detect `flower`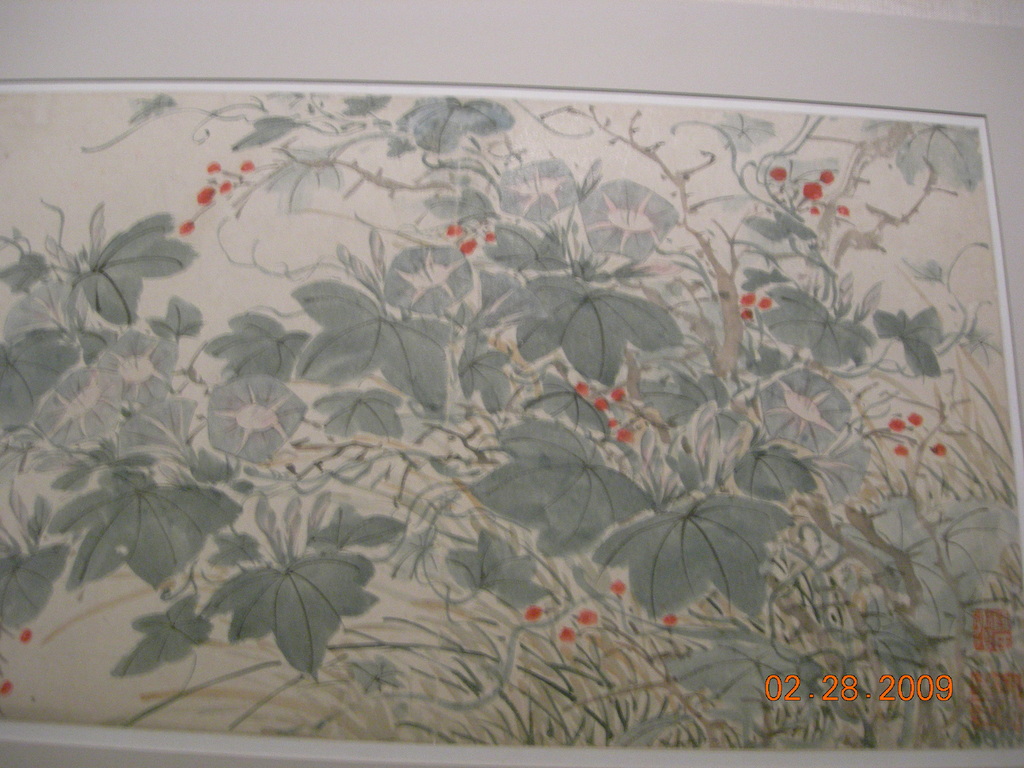
l=523, t=605, r=540, b=621
